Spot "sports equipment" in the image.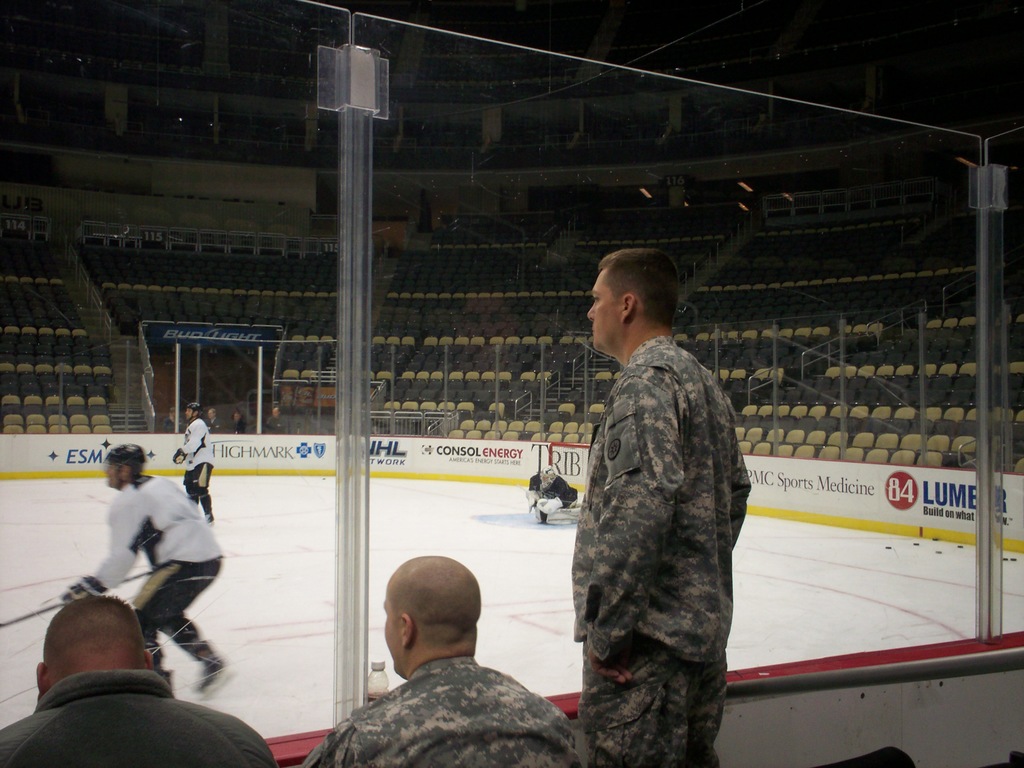
"sports equipment" found at 536 463 557 497.
